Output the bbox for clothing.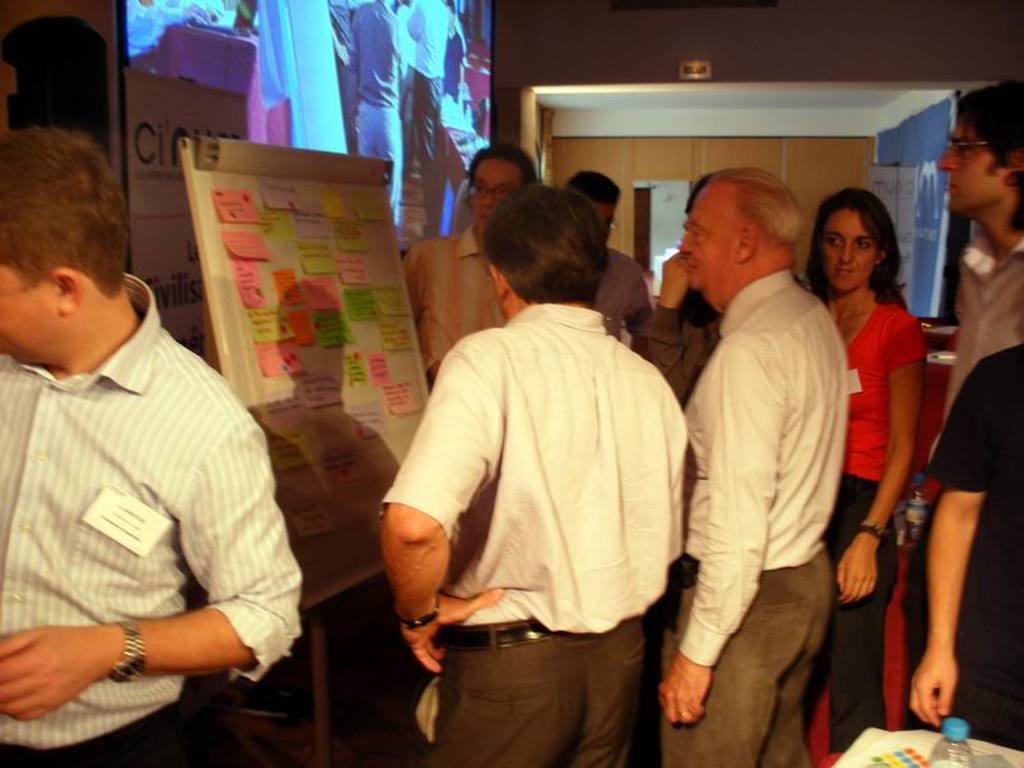
836:298:932:740.
